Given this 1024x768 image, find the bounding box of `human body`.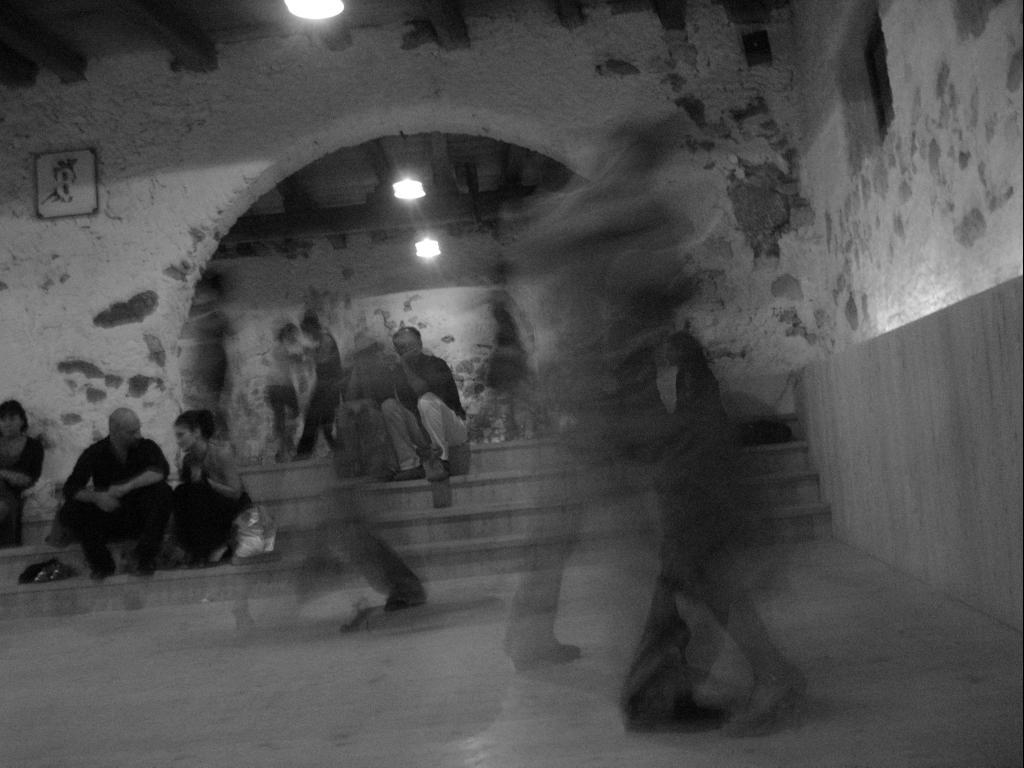
select_region(380, 323, 474, 480).
